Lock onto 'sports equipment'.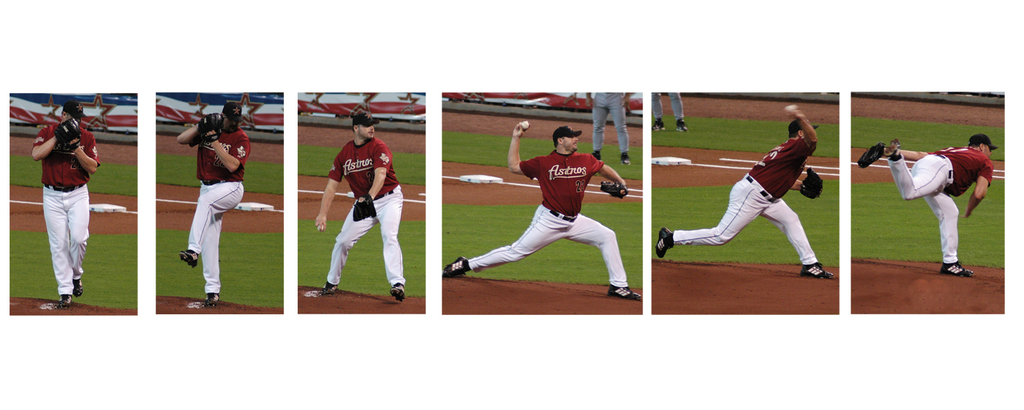
Locked: <region>853, 140, 883, 169</region>.
